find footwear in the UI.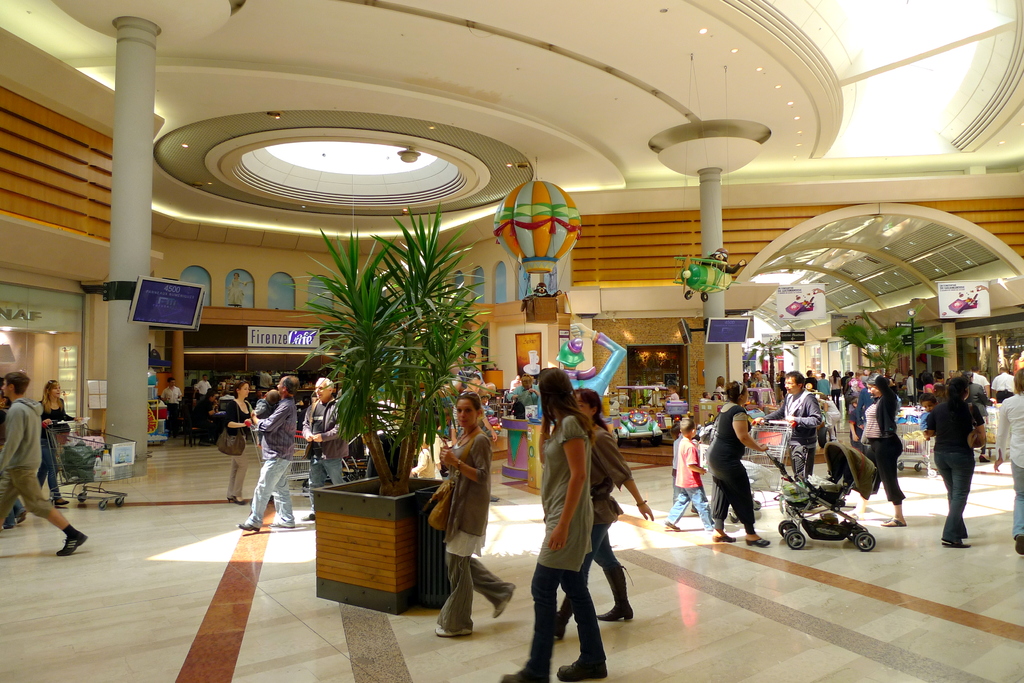
UI element at 1012, 531, 1023, 555.
